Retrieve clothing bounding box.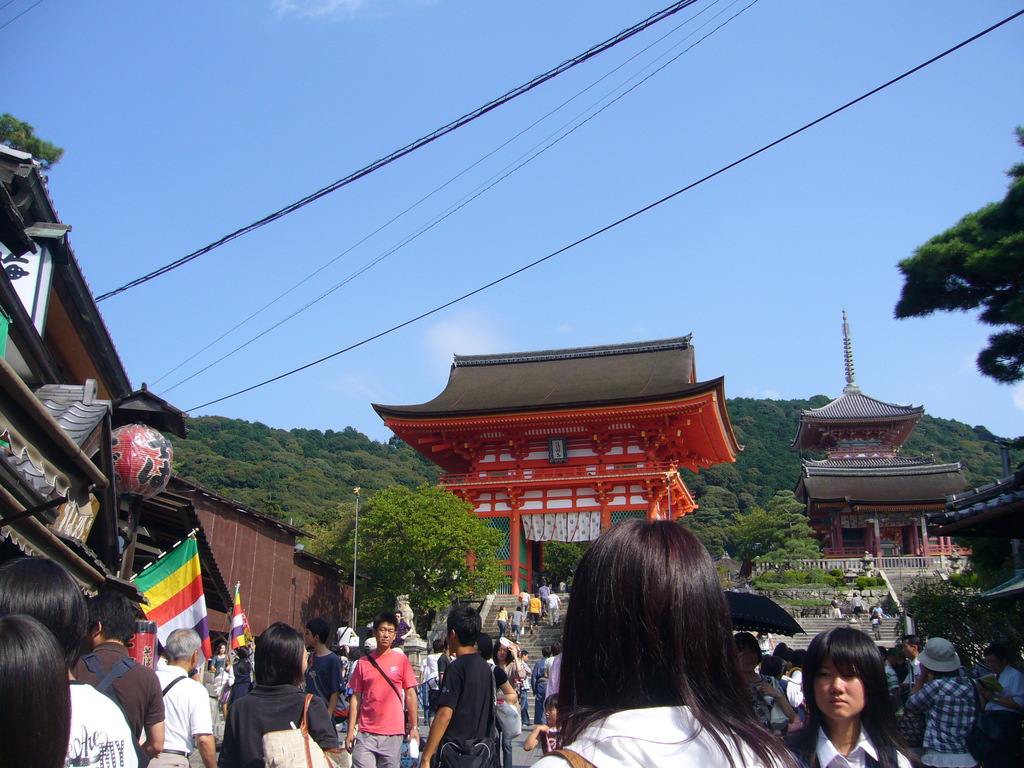
Bounding box: {"left": 504, "top": 662, "right": 517, "bottom": 767}.
